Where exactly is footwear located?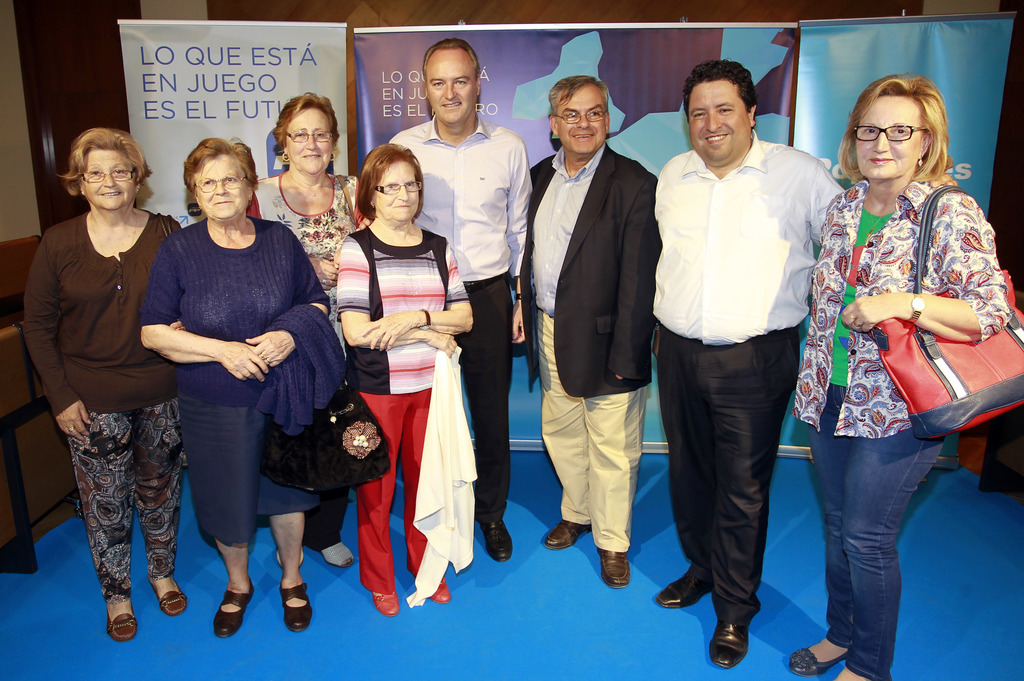
Its bounding box is BBox(599, 548, 636, 591).
